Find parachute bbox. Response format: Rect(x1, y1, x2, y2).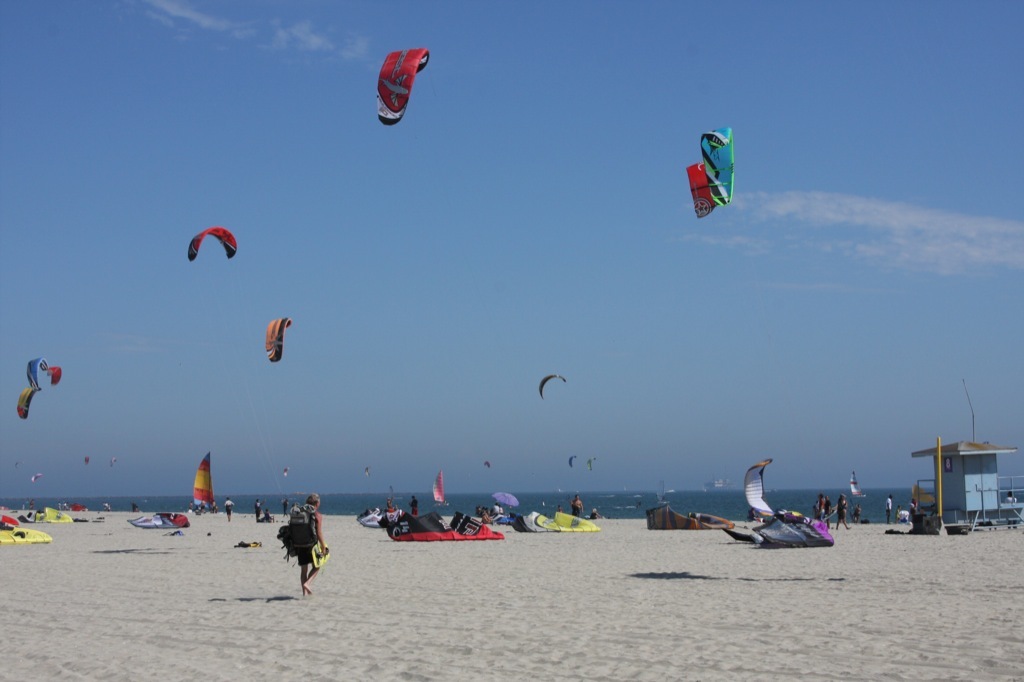
Rect(46, 365, 67, 388).
